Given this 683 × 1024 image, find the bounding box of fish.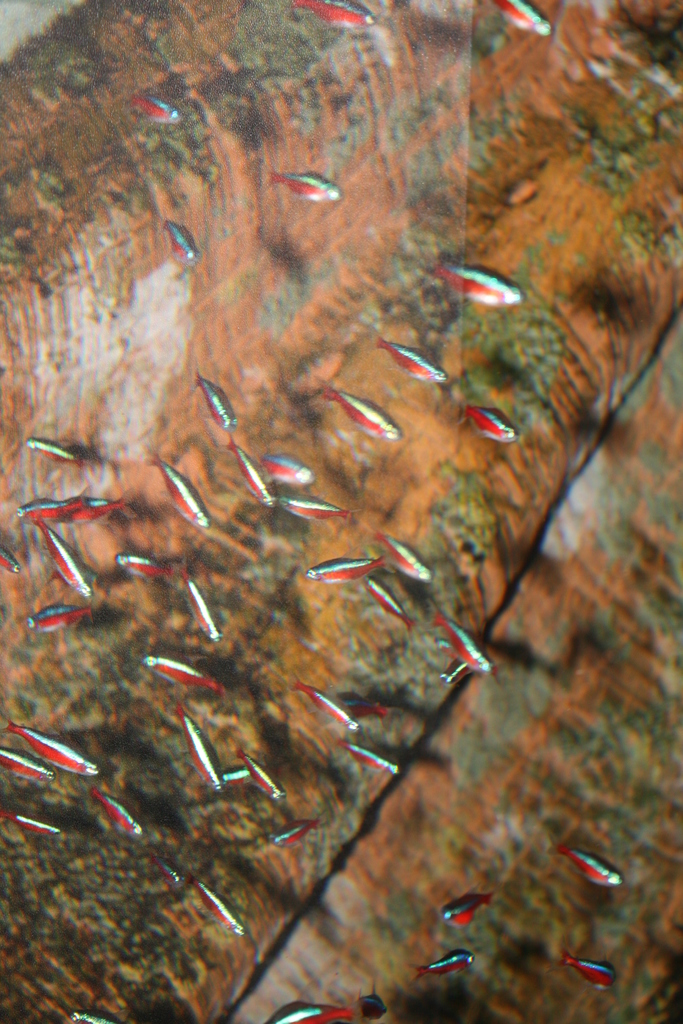
locate(140, 847, 183, 884).
